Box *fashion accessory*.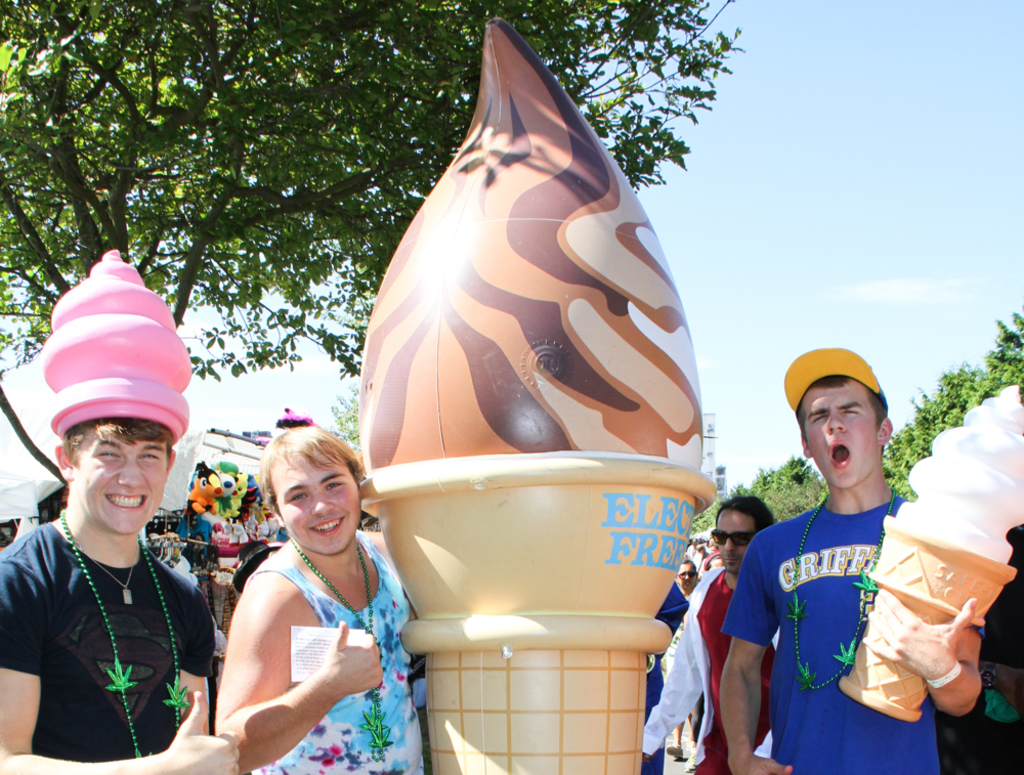
[58, 504, 190, 755].
